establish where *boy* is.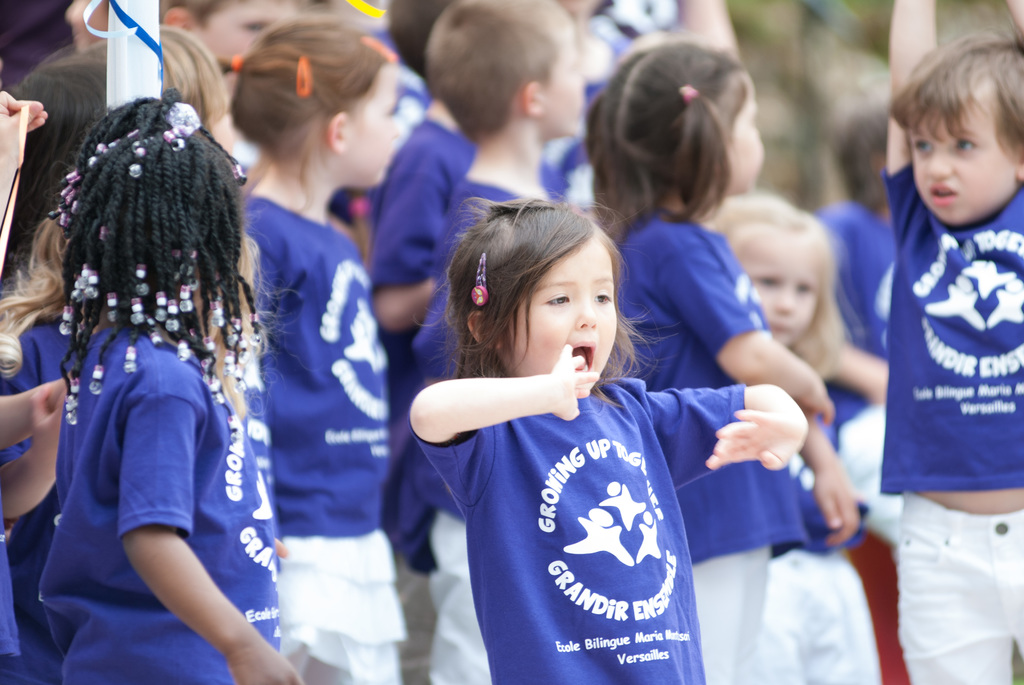
Established at locate(413, 0, 589, 684).
